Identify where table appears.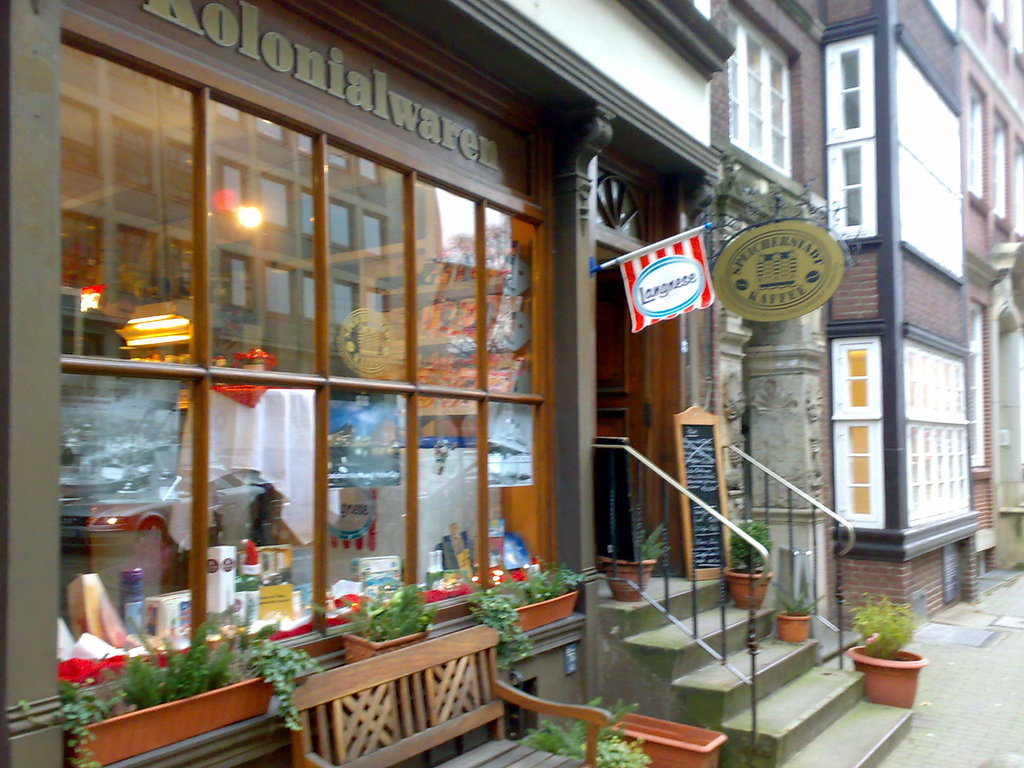
Appears at (284, 620, 602, 767).
